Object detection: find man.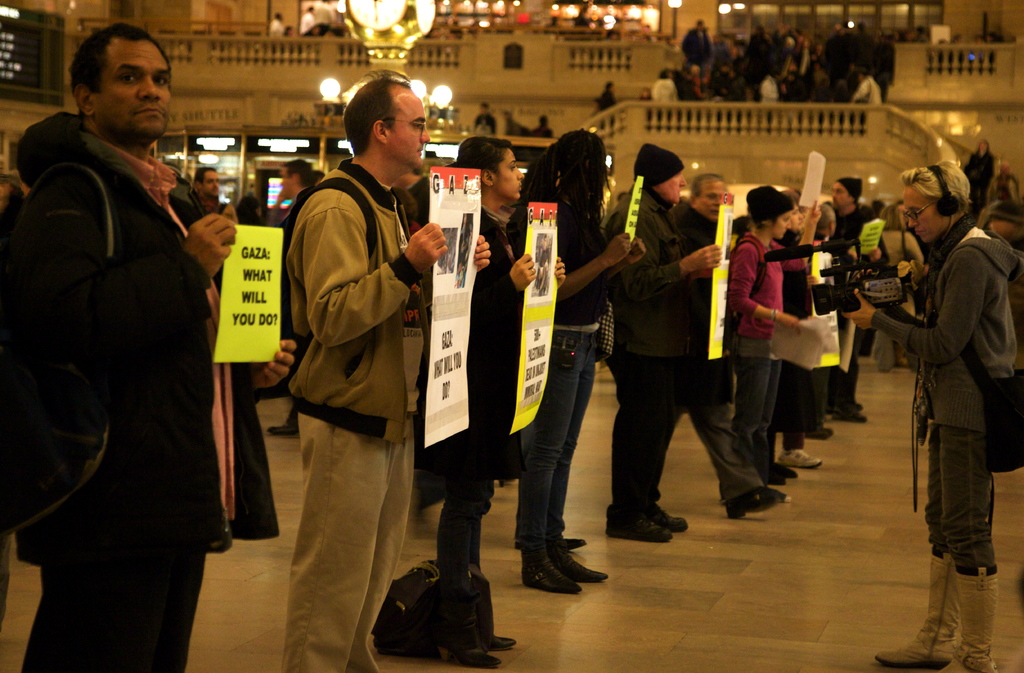
(671, 172, 800, 487).
